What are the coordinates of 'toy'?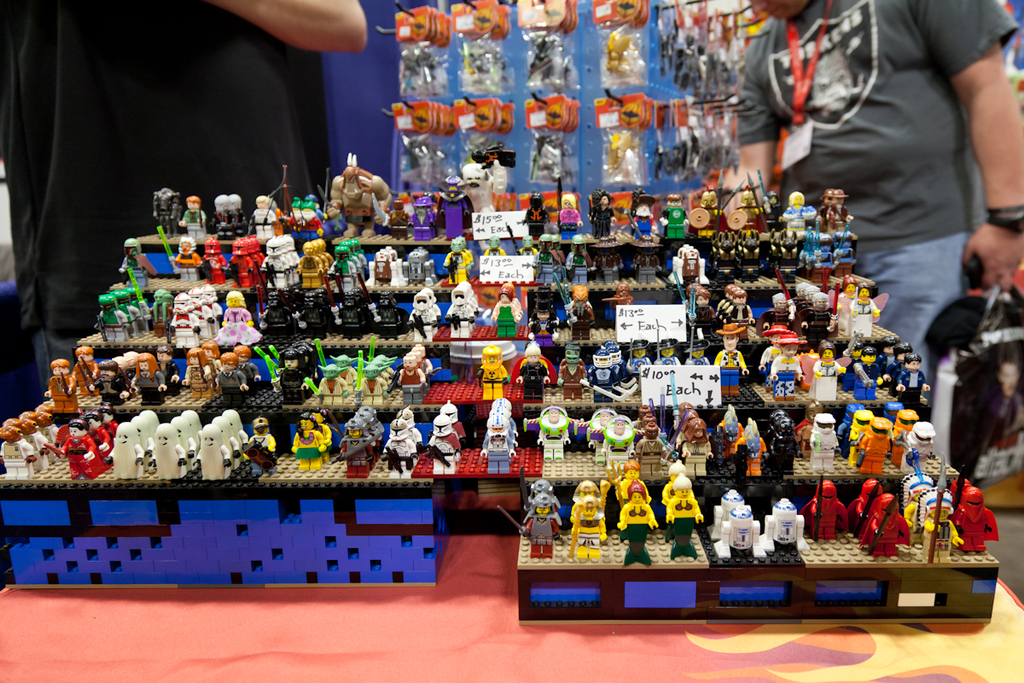
{"left": 73, "top": 347, "right": 97, "bottom": 395}.
